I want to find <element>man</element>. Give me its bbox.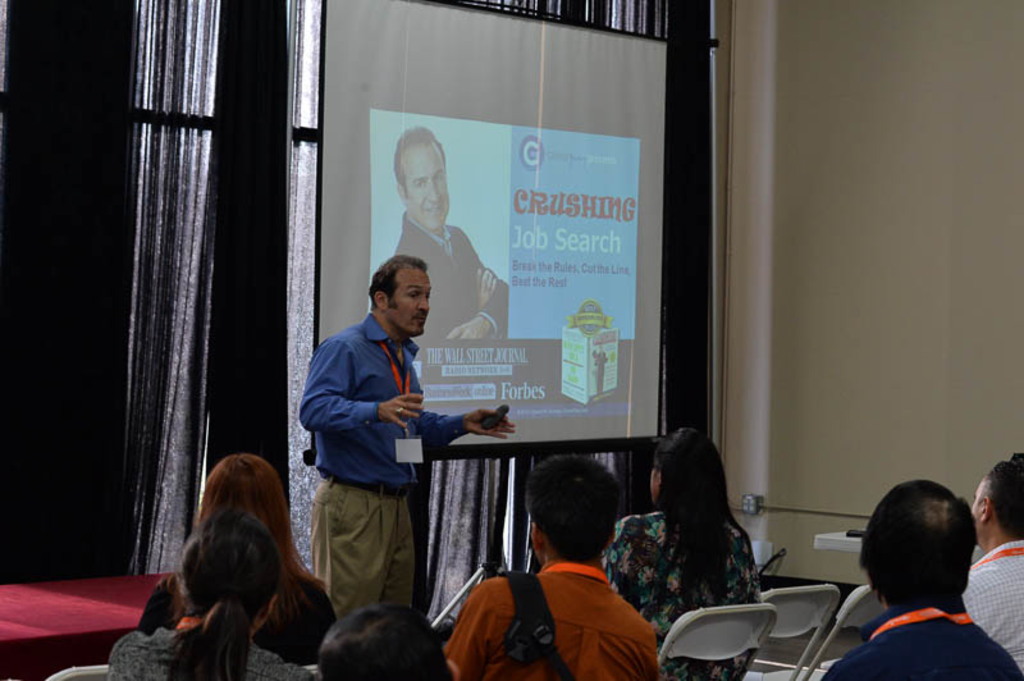
left=385, top=125, right=515, bottom=347.
